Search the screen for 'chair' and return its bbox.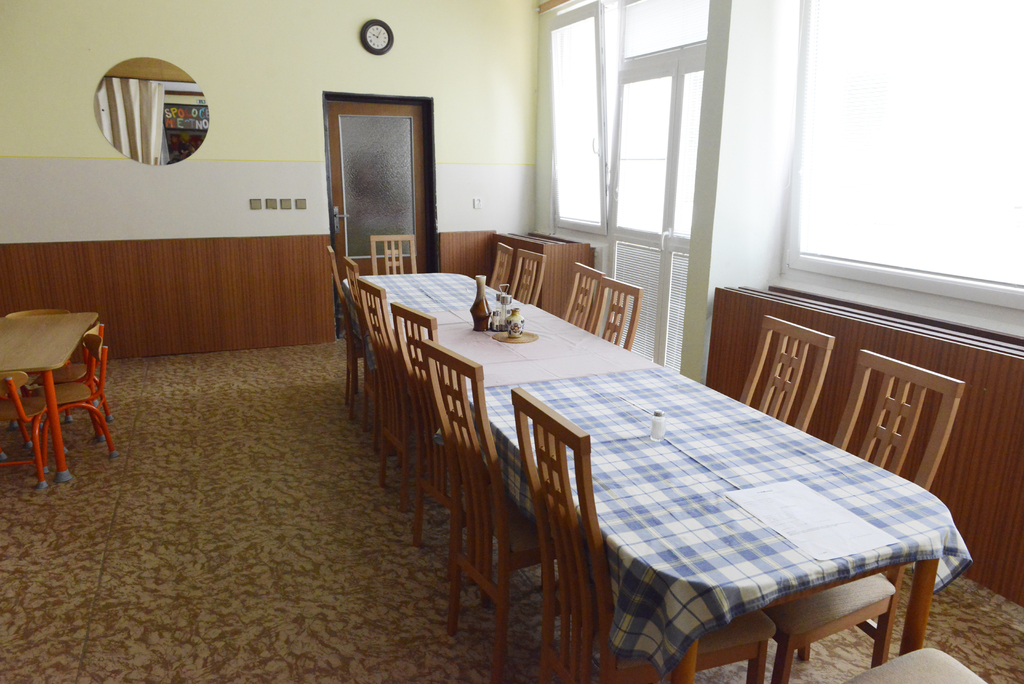
Found: <bbox>375, 231, 417, 279</bbox>.
